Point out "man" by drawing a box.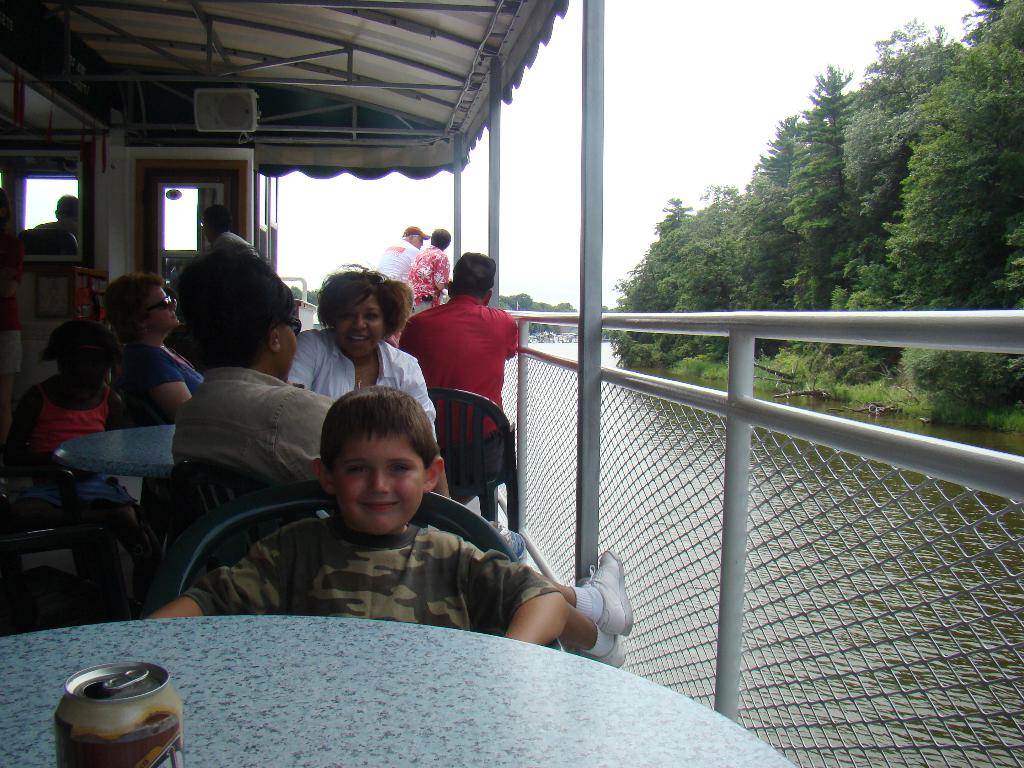
(x1=396, y1=246, x2=514, y2=475).
